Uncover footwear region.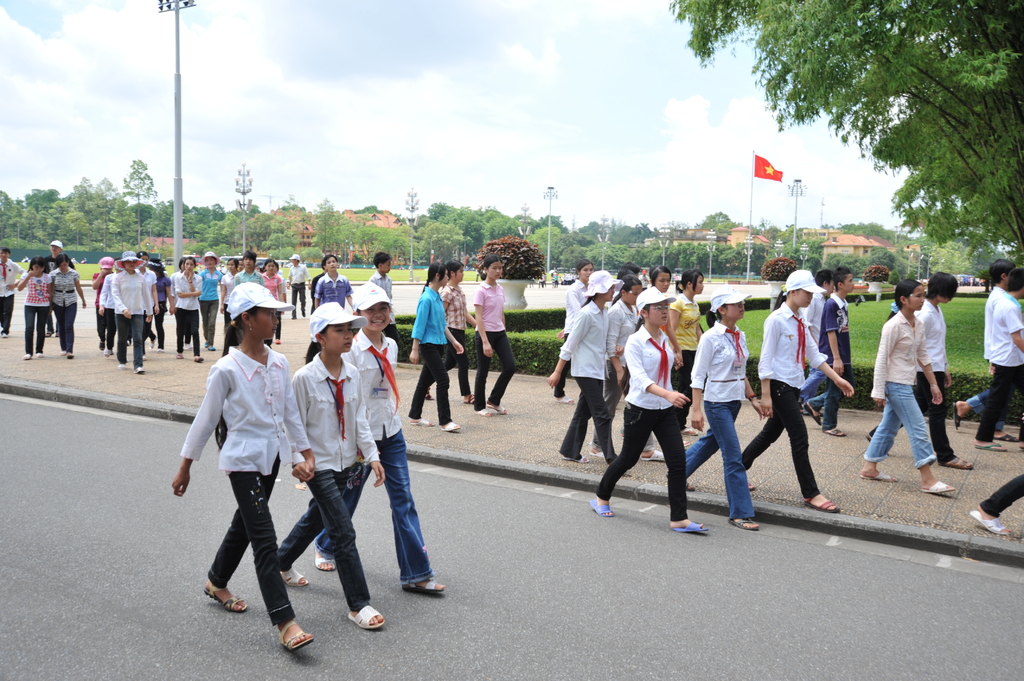
Uncovered: 279 618 316 650.
